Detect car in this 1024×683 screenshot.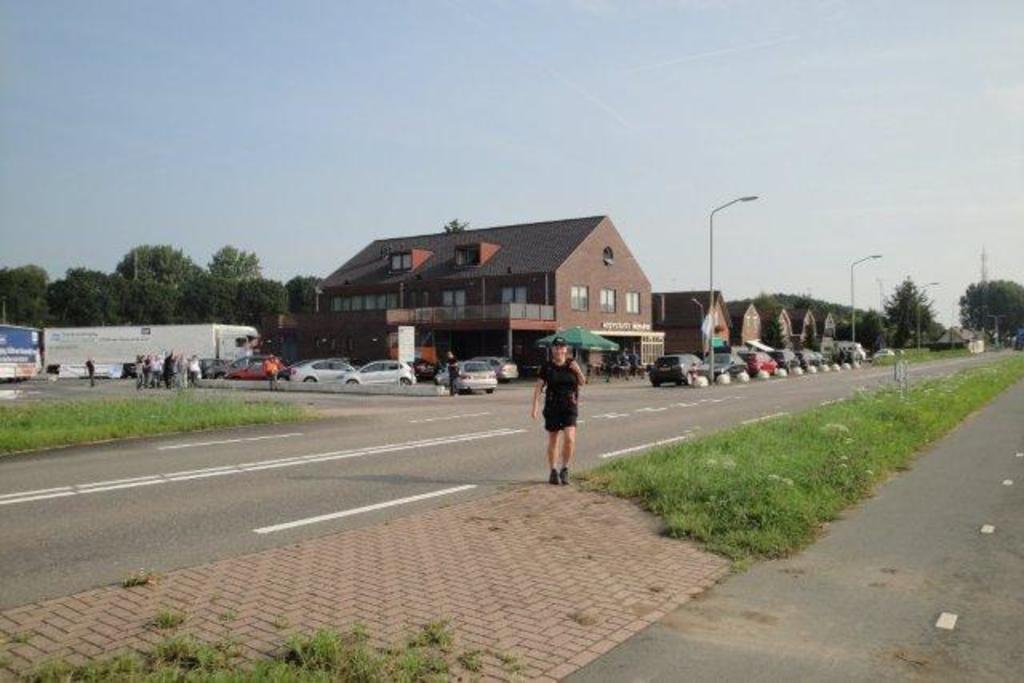
Detection: 768, 349, 800, 371.
